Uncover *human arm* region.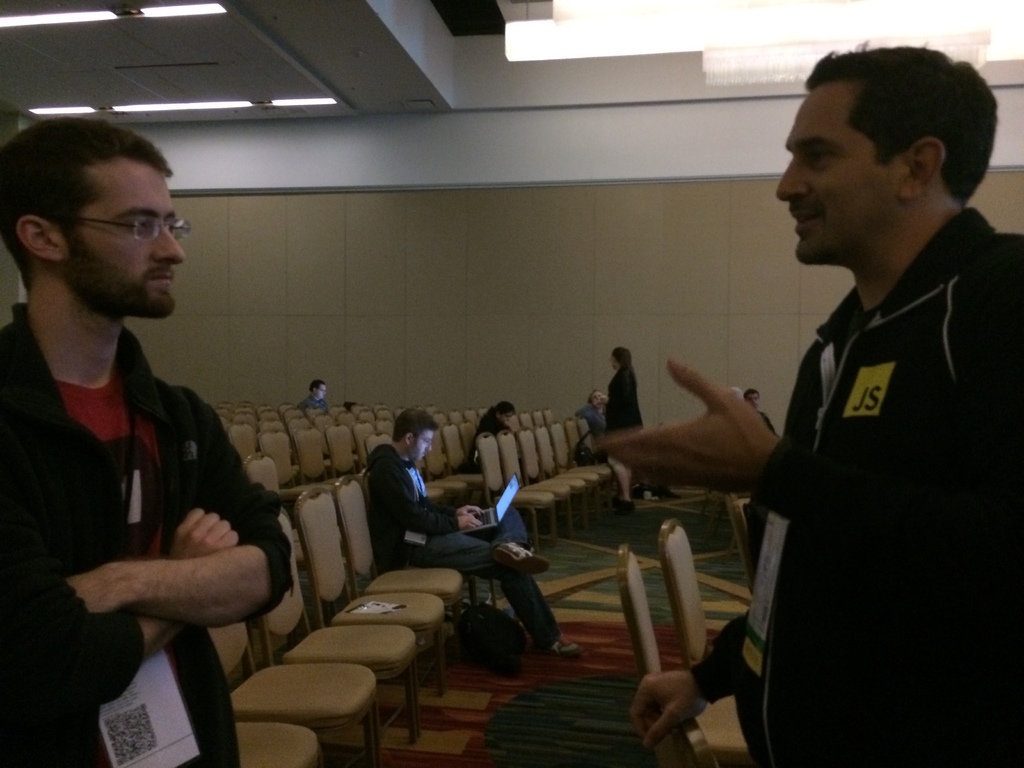
Uncovered: {"left": 381, "top": 458, "right": 483, "bottom": 538}.
